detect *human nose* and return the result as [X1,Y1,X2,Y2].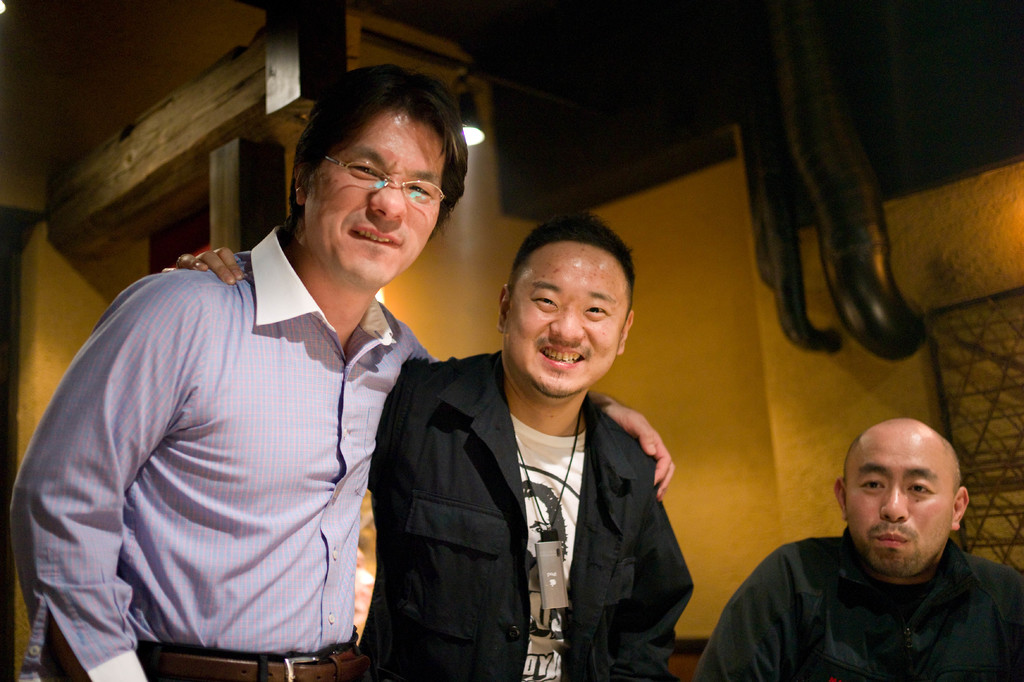
[368,177,405,219].
